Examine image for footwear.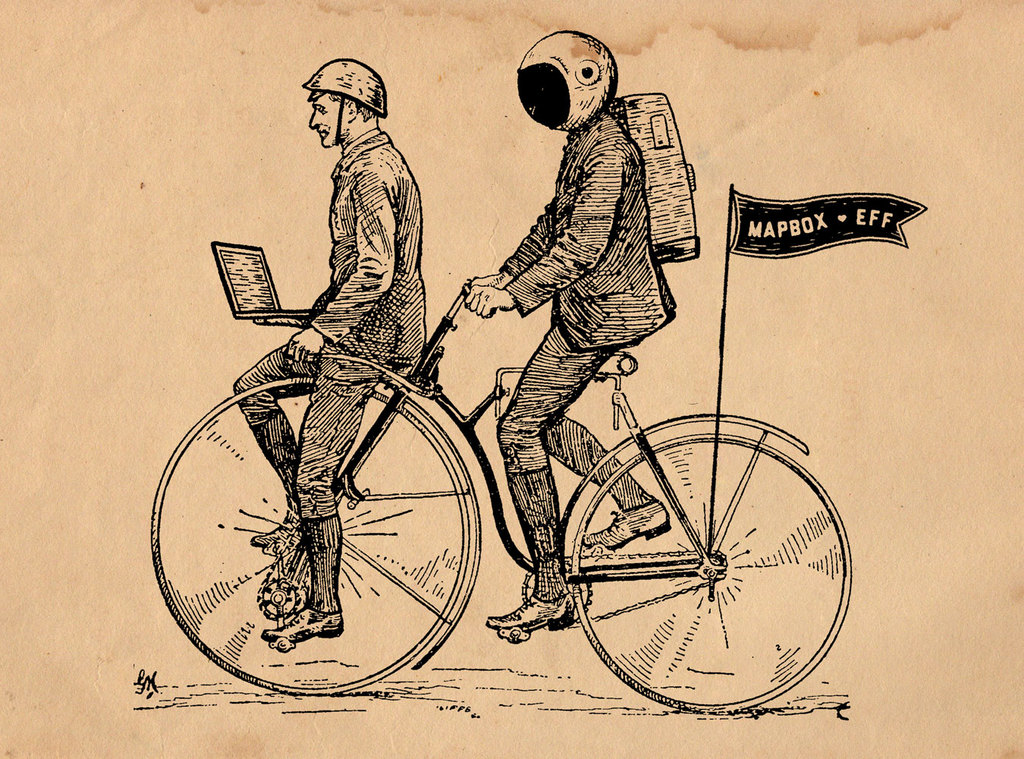
Examination result: BBox(481, 591, 574, 629).
